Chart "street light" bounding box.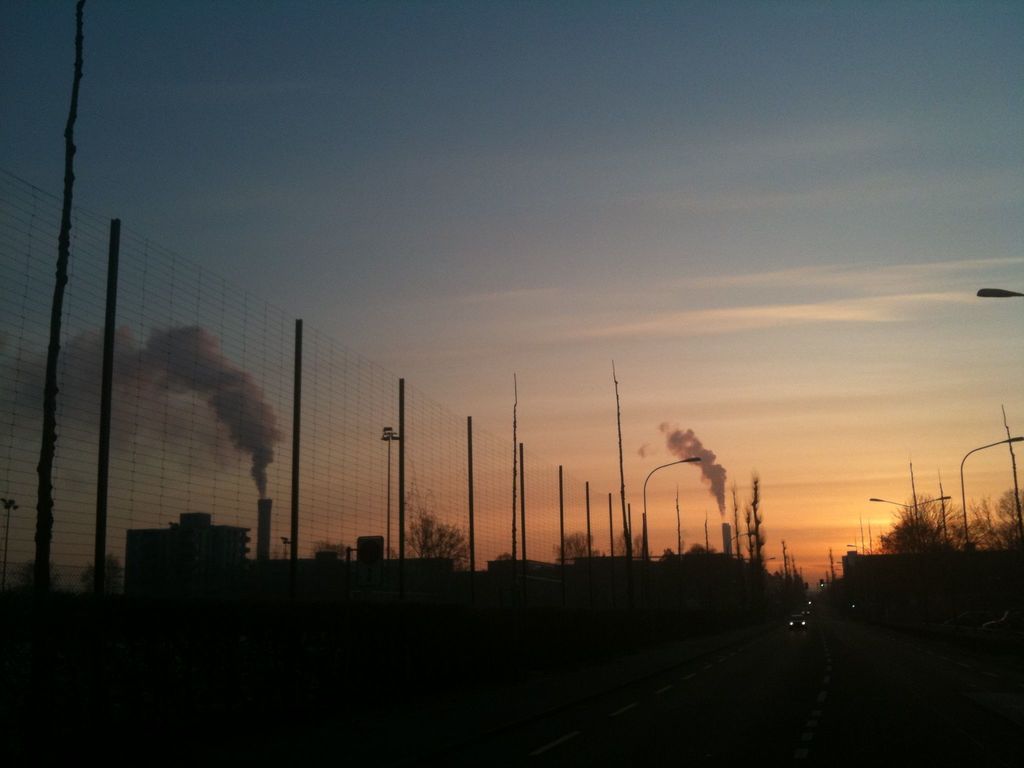
Charted: <region>378, 424, 399, 563</region>.
